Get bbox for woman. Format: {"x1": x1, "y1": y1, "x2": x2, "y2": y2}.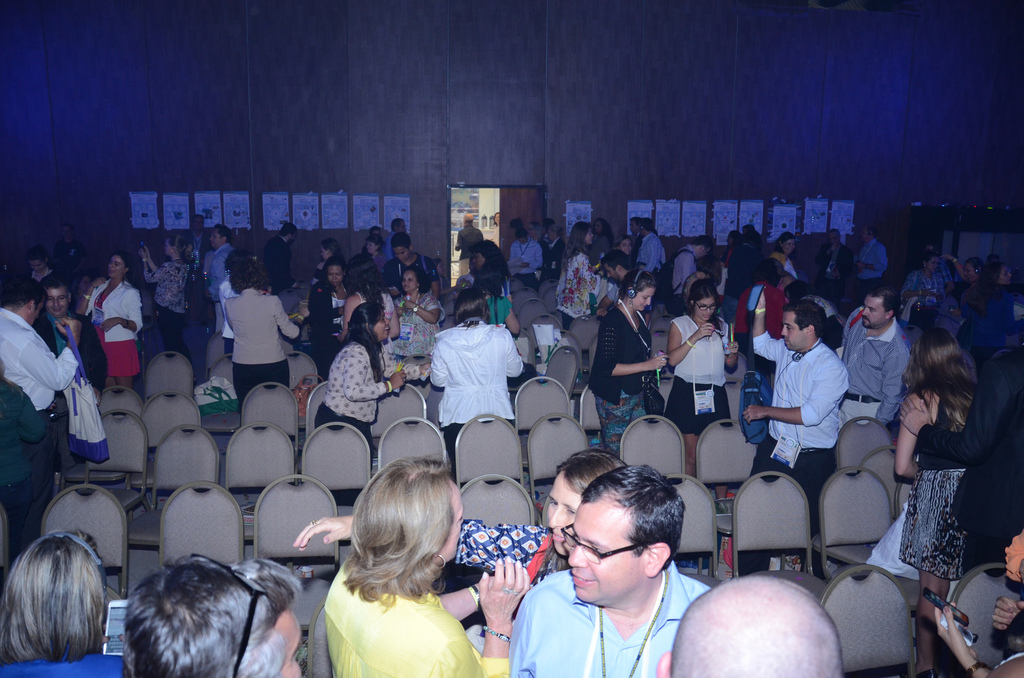
{"x1": 392, "y1": 261, "x2": 452, "y2": 354}.
